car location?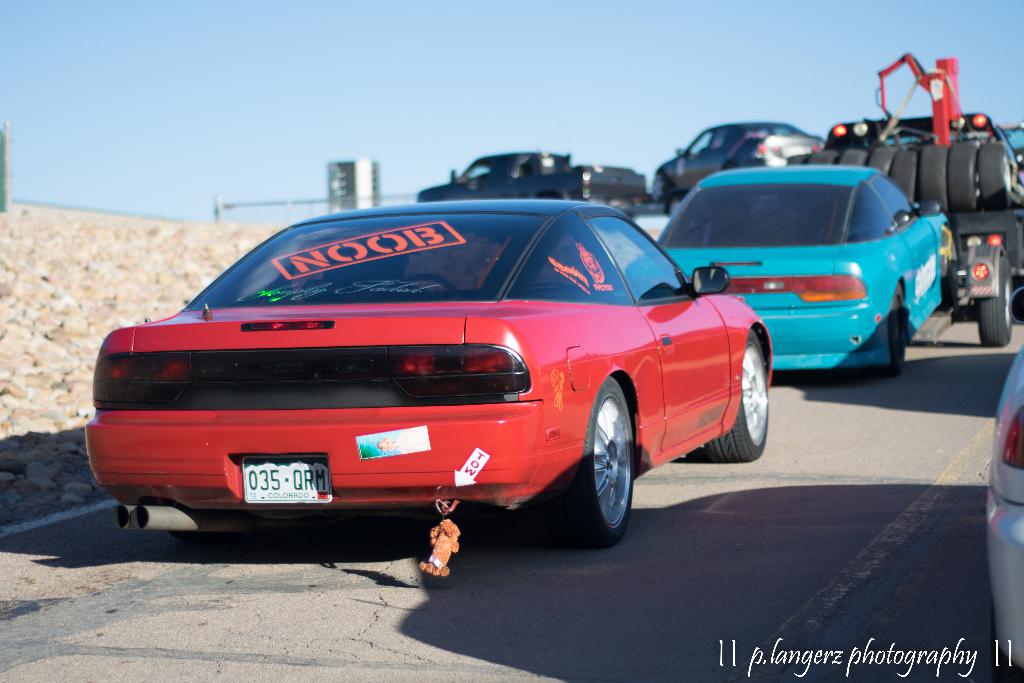
box(627, 153, 960, 377)
